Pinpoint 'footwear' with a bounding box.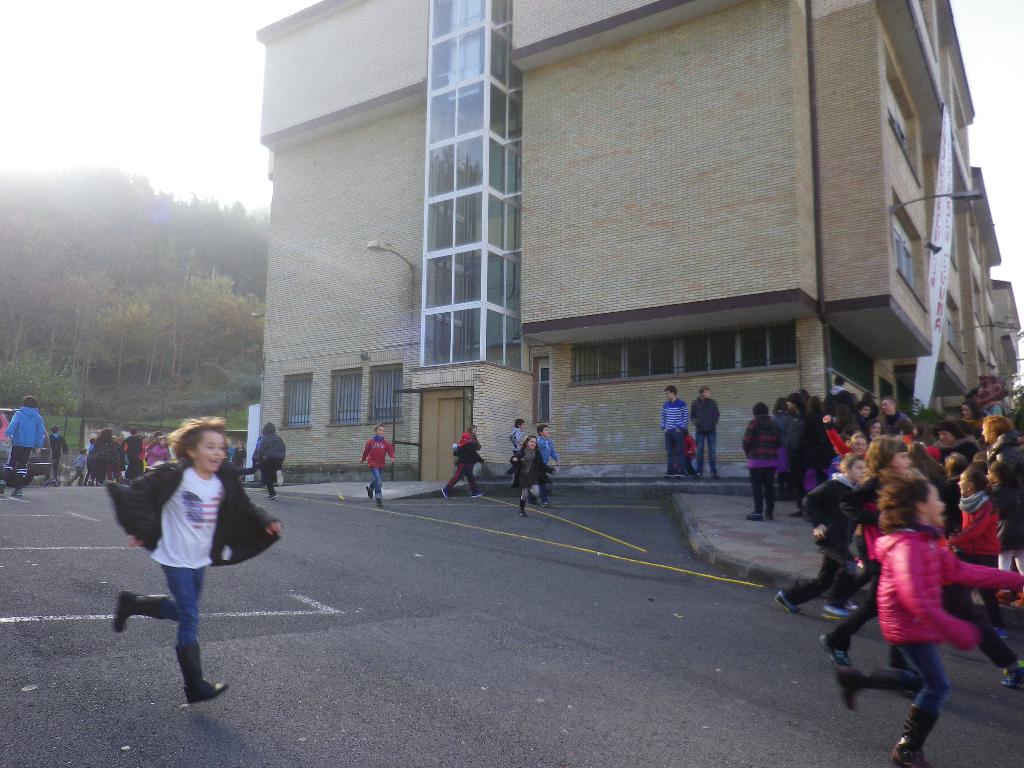
[857,557,868,570].
